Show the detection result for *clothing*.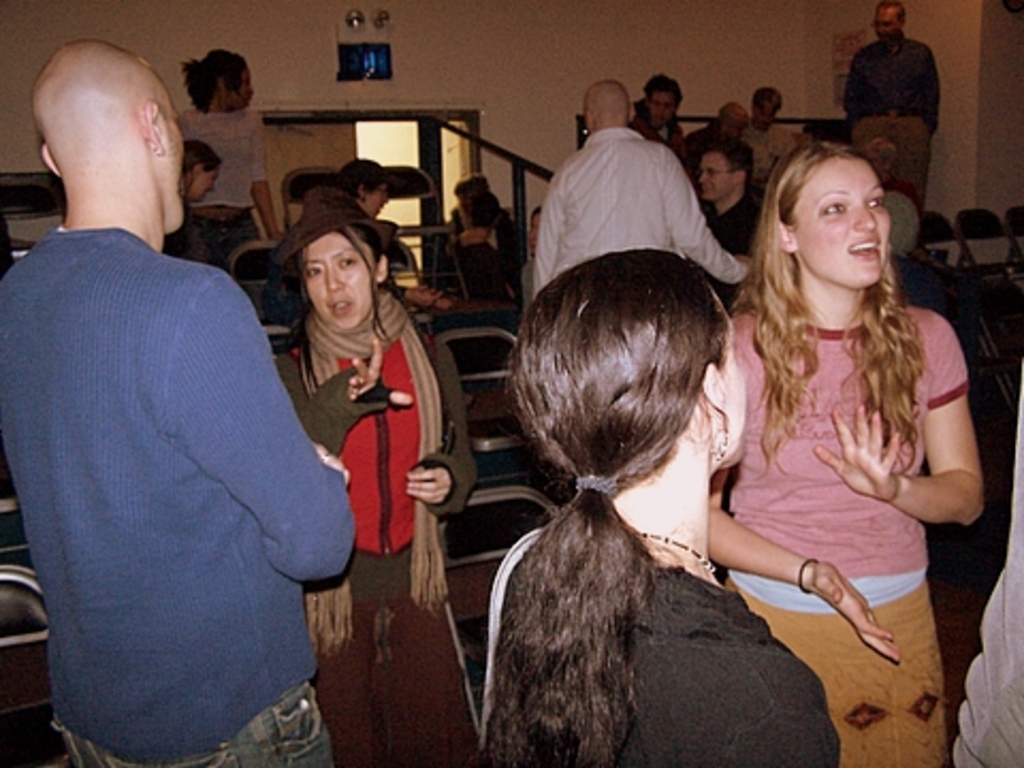
crop(747, 117, 798, 186).
